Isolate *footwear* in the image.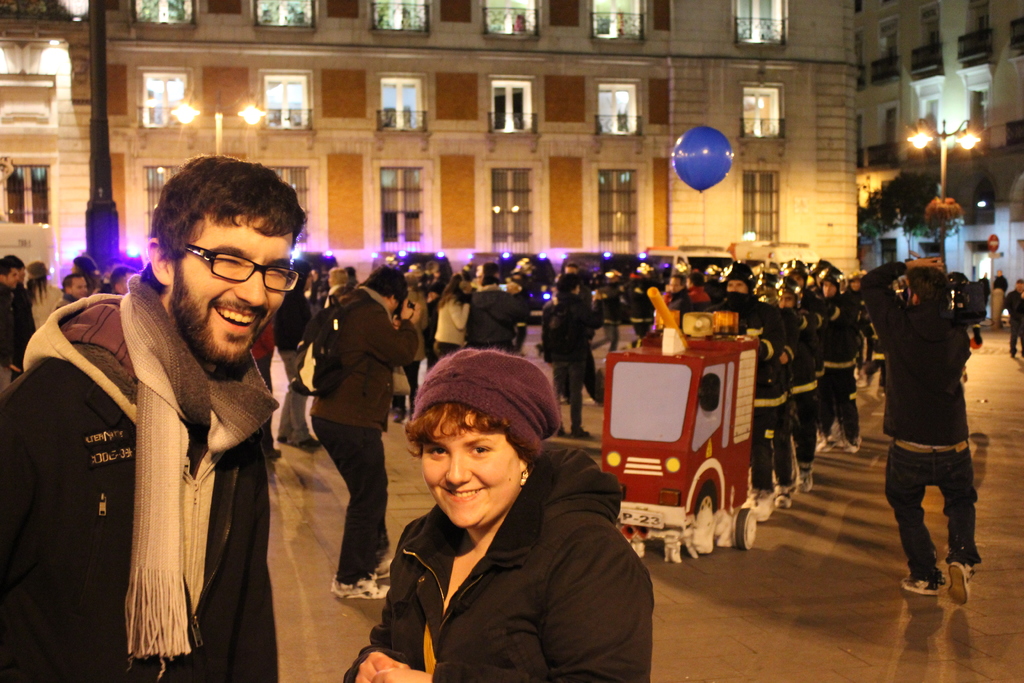
Isolated region: x1=569, y1=425, x2=589, y2=443.
